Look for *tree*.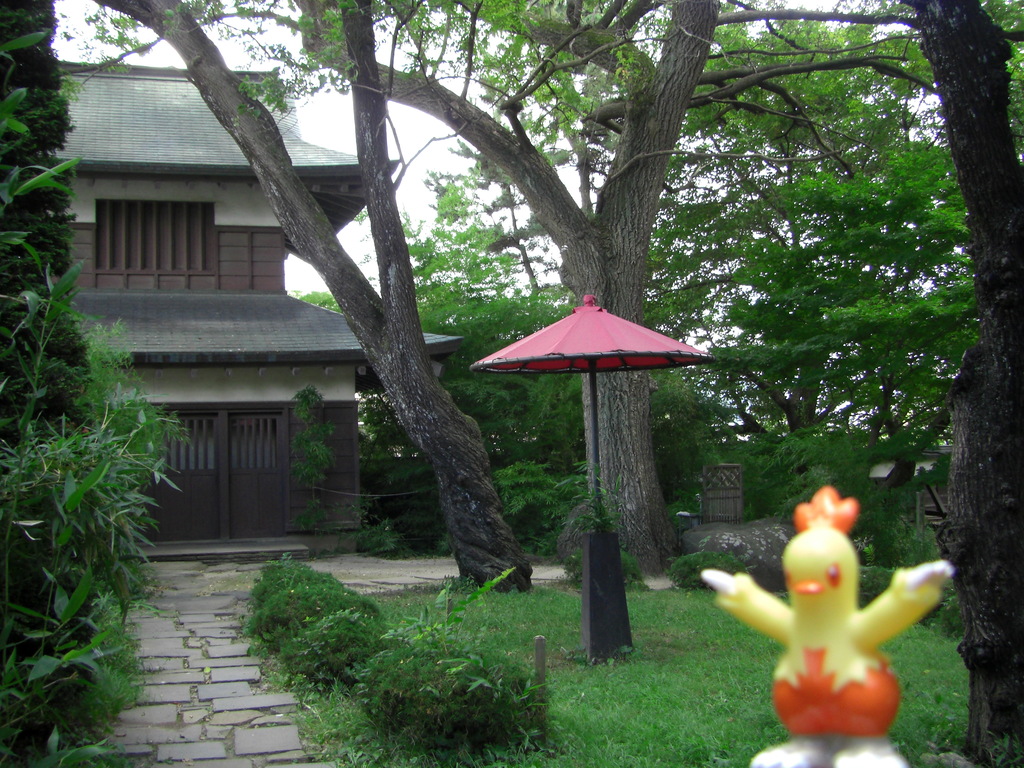
Found: 90 0 541 593.
